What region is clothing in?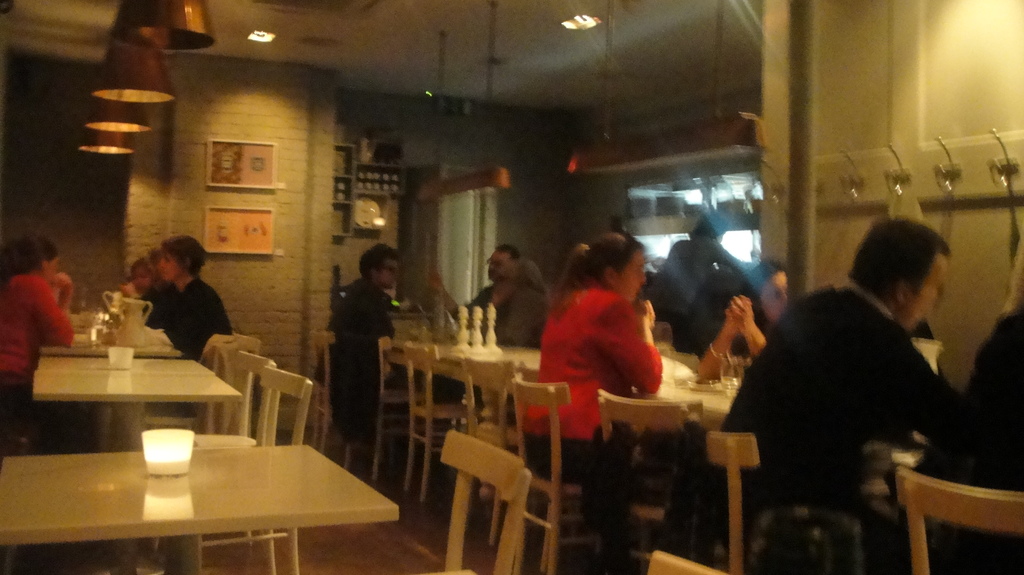
(x1=146, y1=265, x2=234, y2=353).
